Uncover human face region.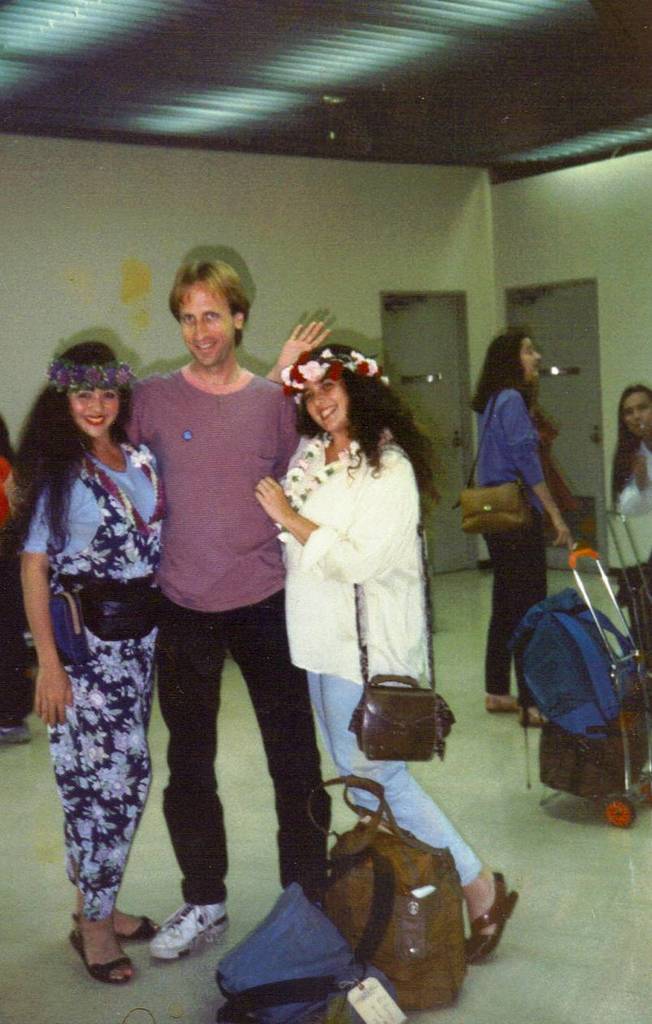
Uncovered: select_region(71, 369, 125, 440).
